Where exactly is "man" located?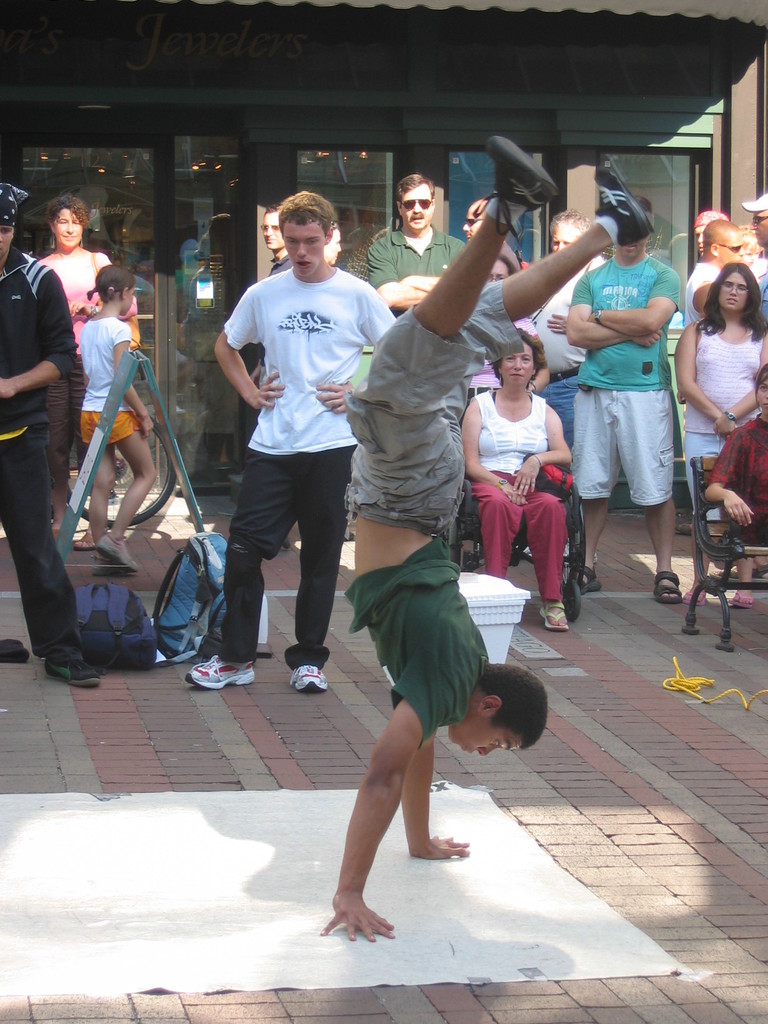
Its bounding box is (184,190,399,692).
